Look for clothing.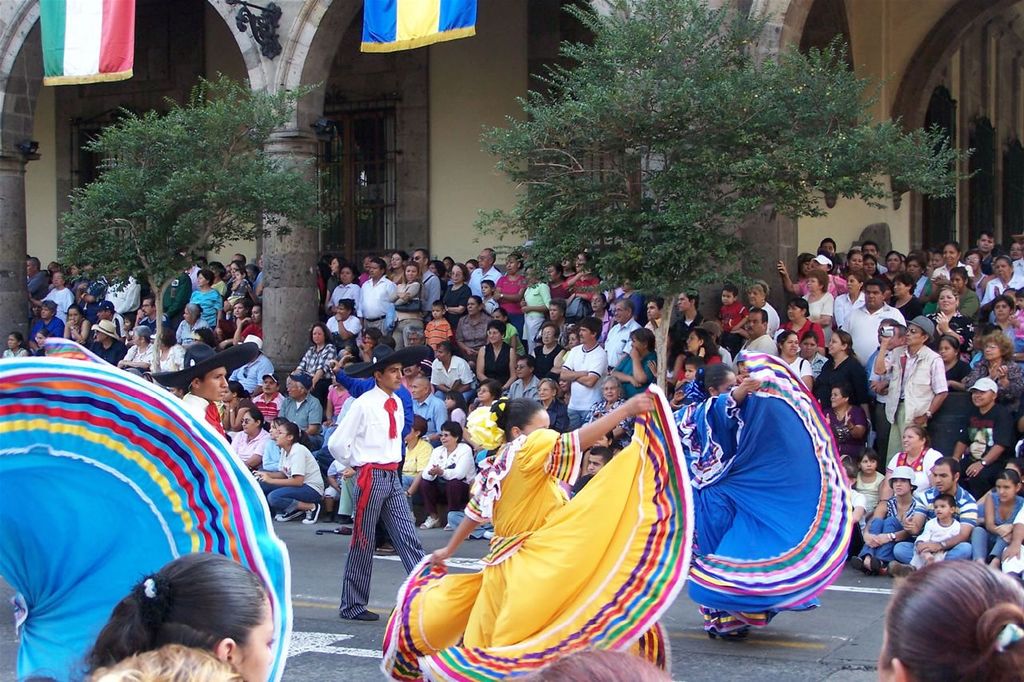
Found: rect(324, 384, 430, 617).
